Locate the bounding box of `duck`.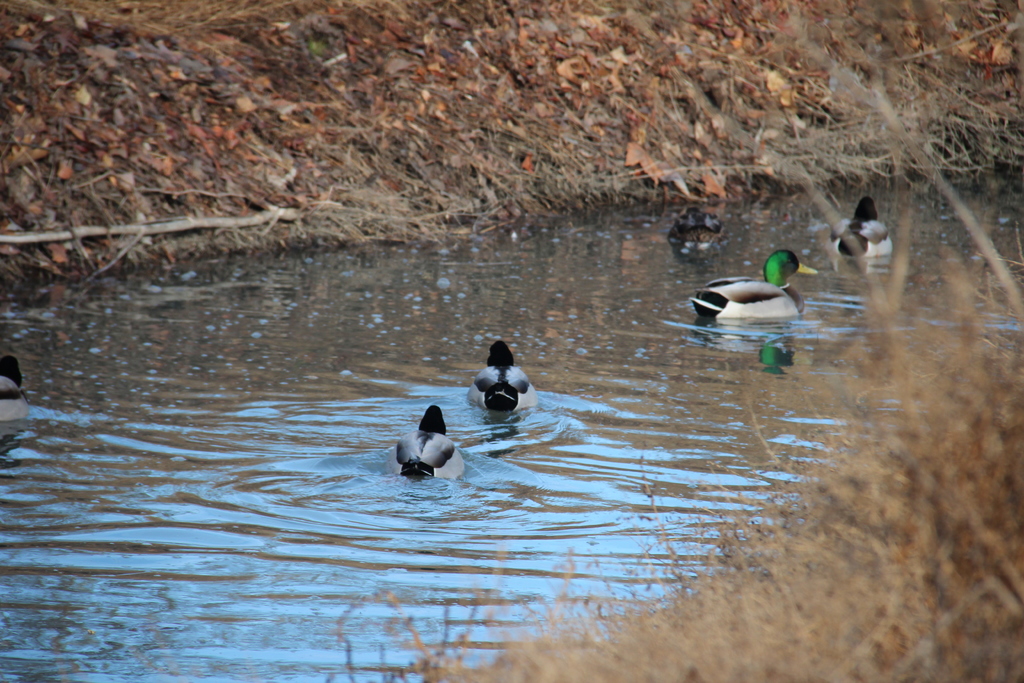
Bounding box: bbox(833, 197, 898, 258).
